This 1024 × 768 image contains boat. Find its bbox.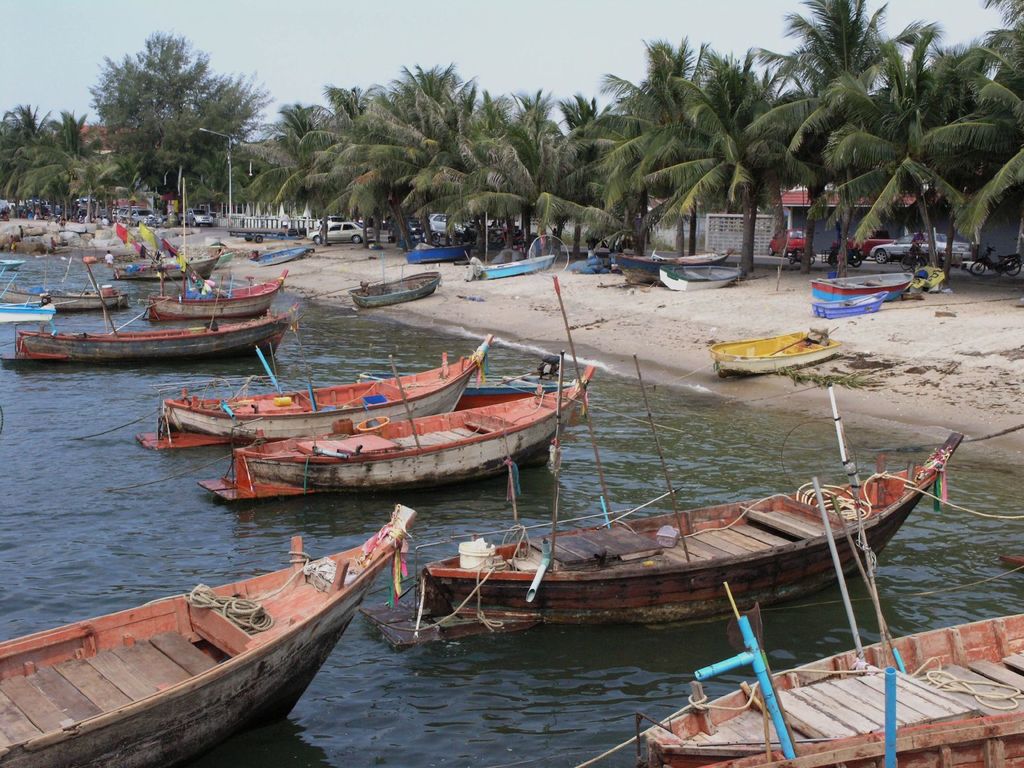
select_region(0, 504, 418, 767).
